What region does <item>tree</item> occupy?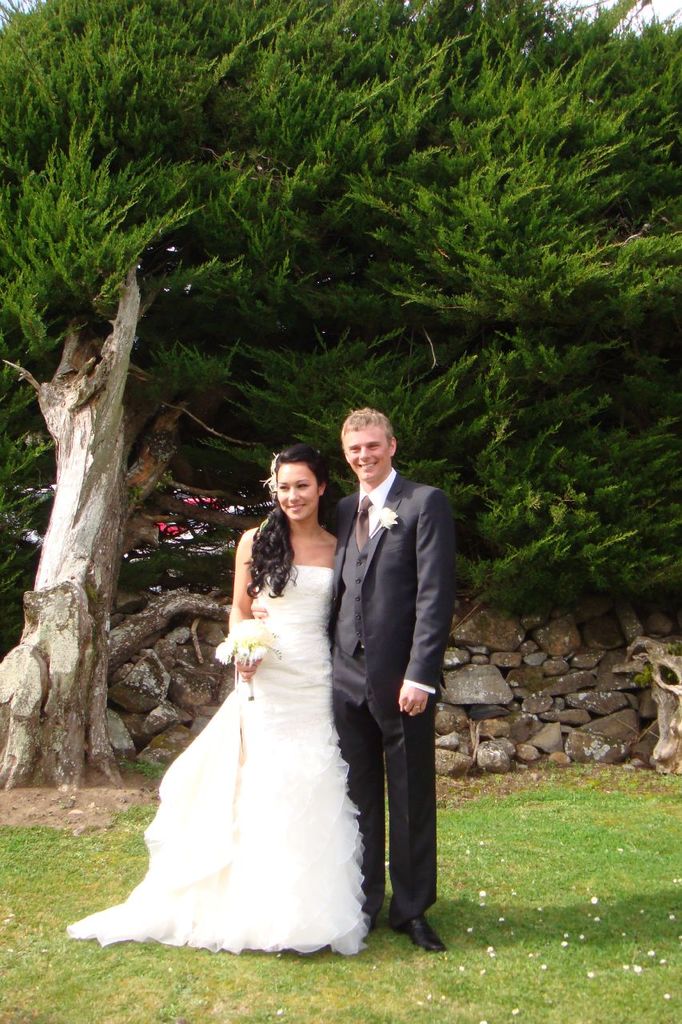
(0,43,673,791).
